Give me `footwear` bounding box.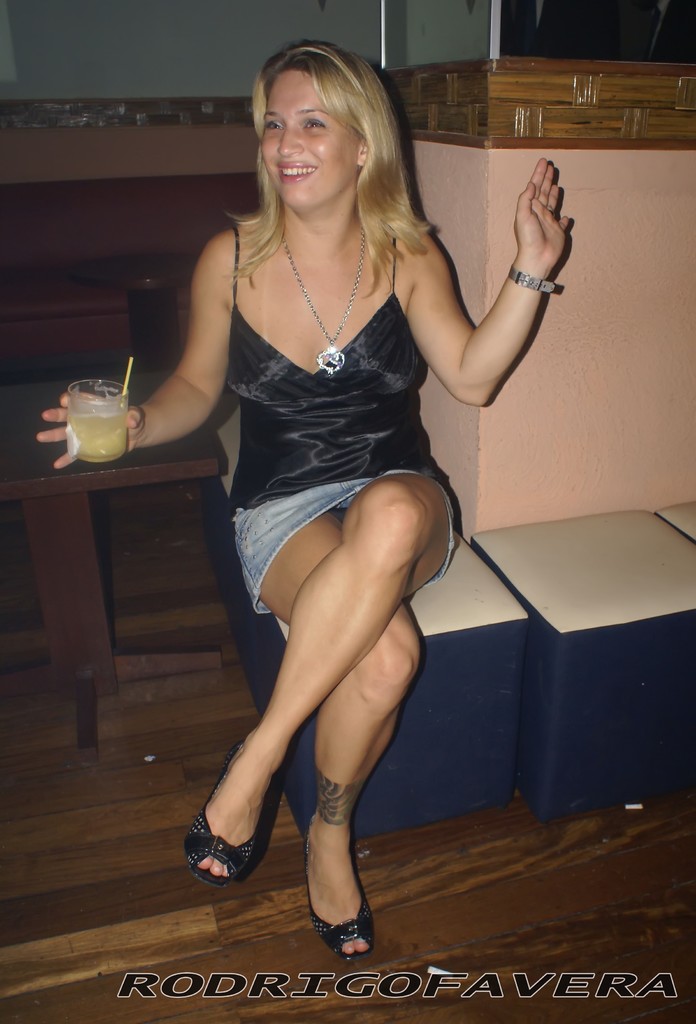
305:812:370:964.
